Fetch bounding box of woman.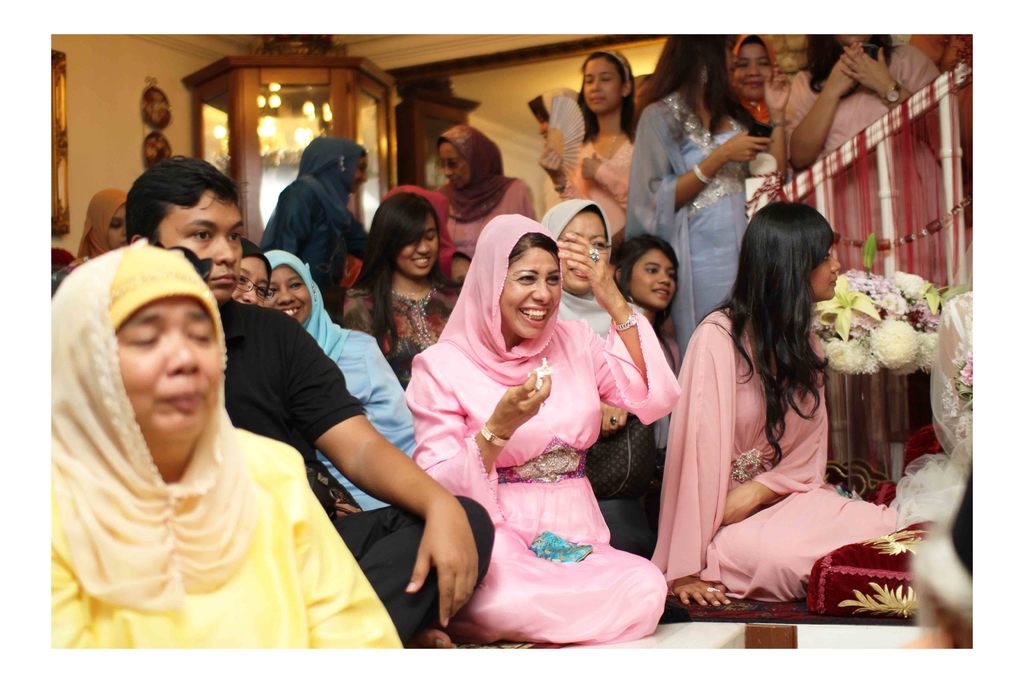
Bbox: box(49, 236, 403, 648).
